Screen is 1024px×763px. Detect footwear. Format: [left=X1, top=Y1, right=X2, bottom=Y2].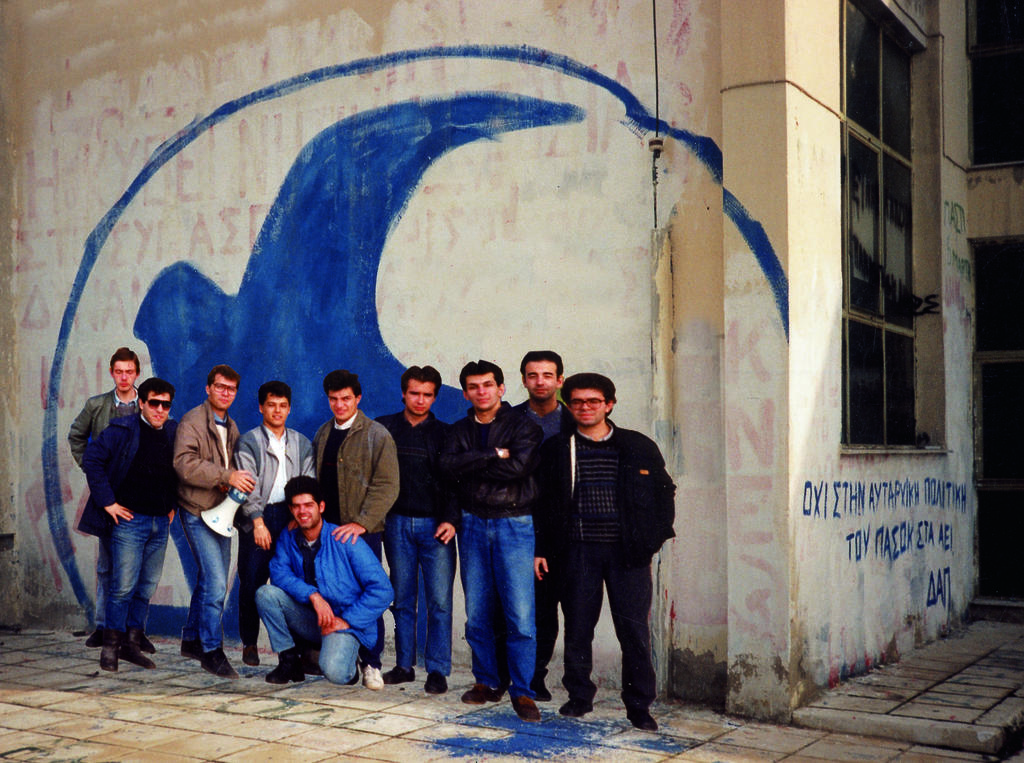
[left=362, top=665, right=384, bottom=692].
